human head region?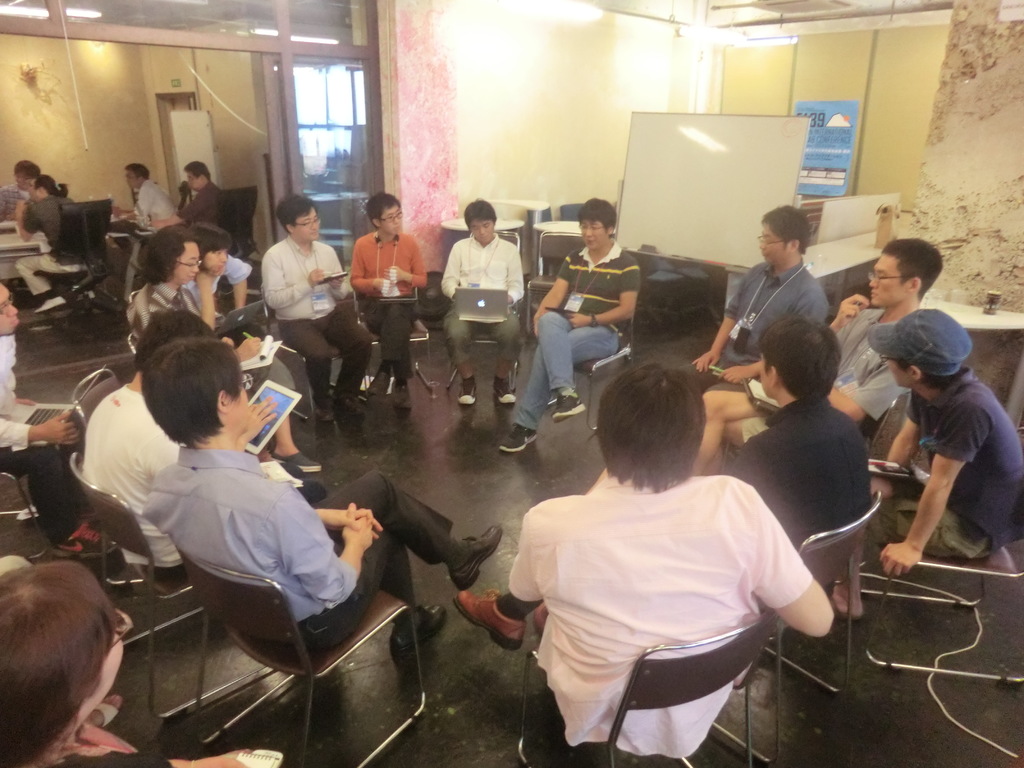
bbox(124, 163, 150, 189)
